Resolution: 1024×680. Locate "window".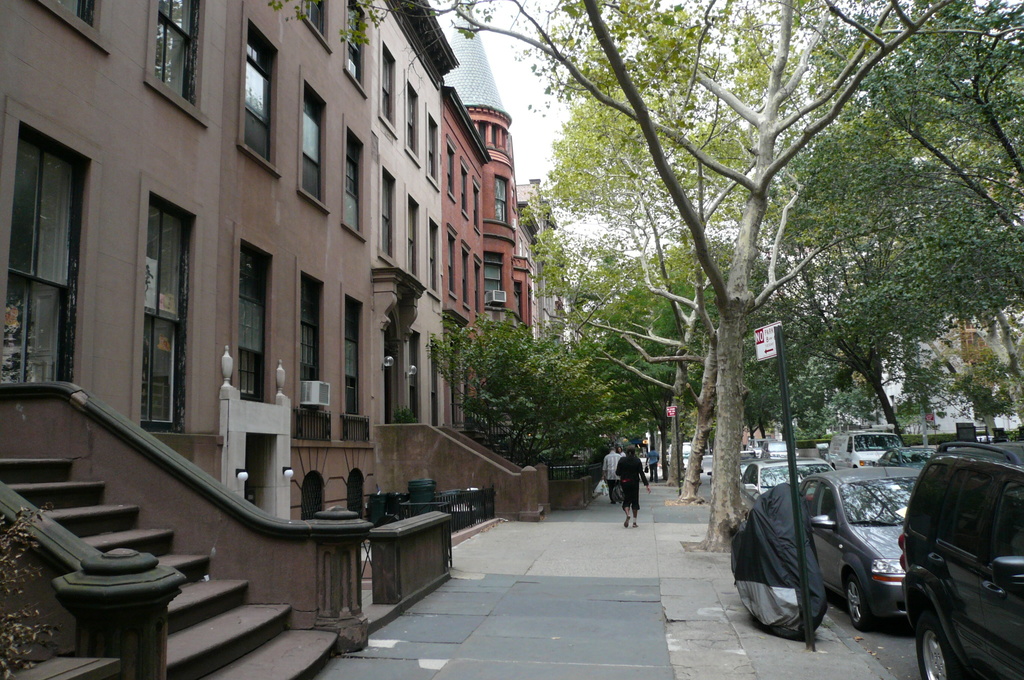
region(302, 0, 331, 45).
